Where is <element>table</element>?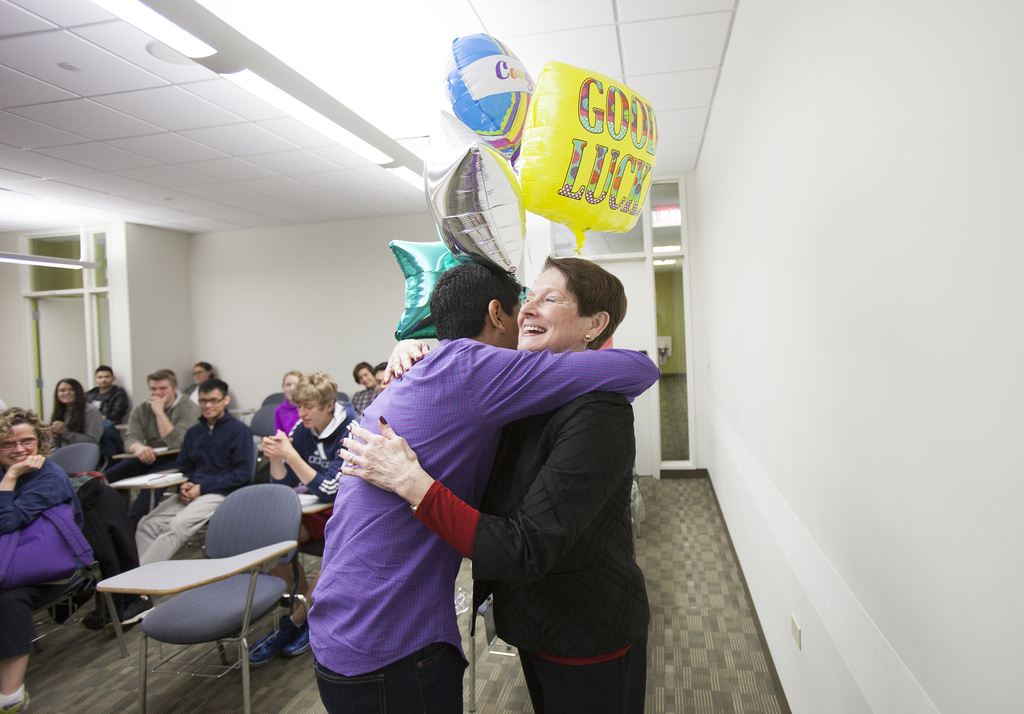
107/464/195/513.
